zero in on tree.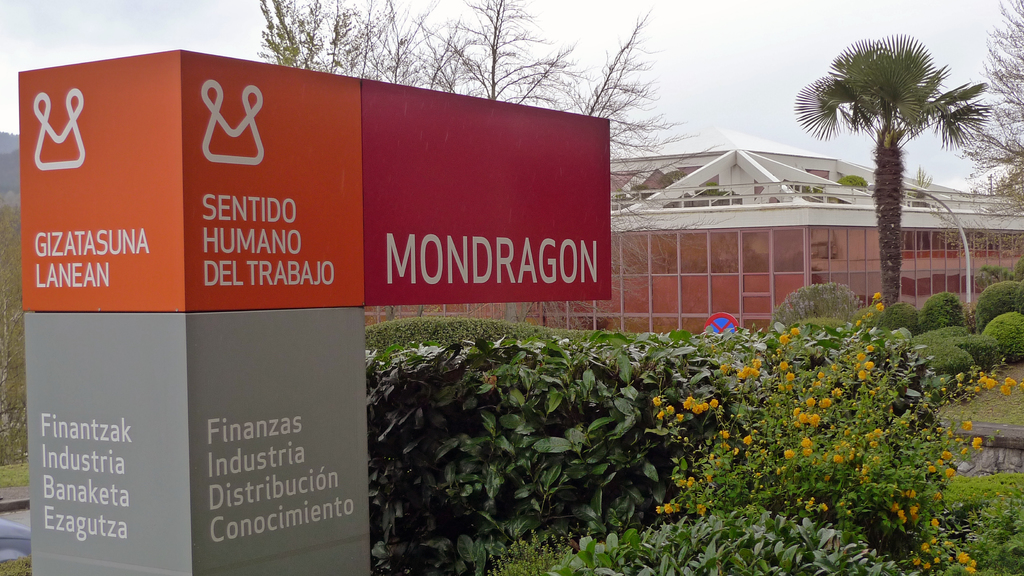
Zeroed in: [x1=244, y1=0, x2=692, y2=348].
